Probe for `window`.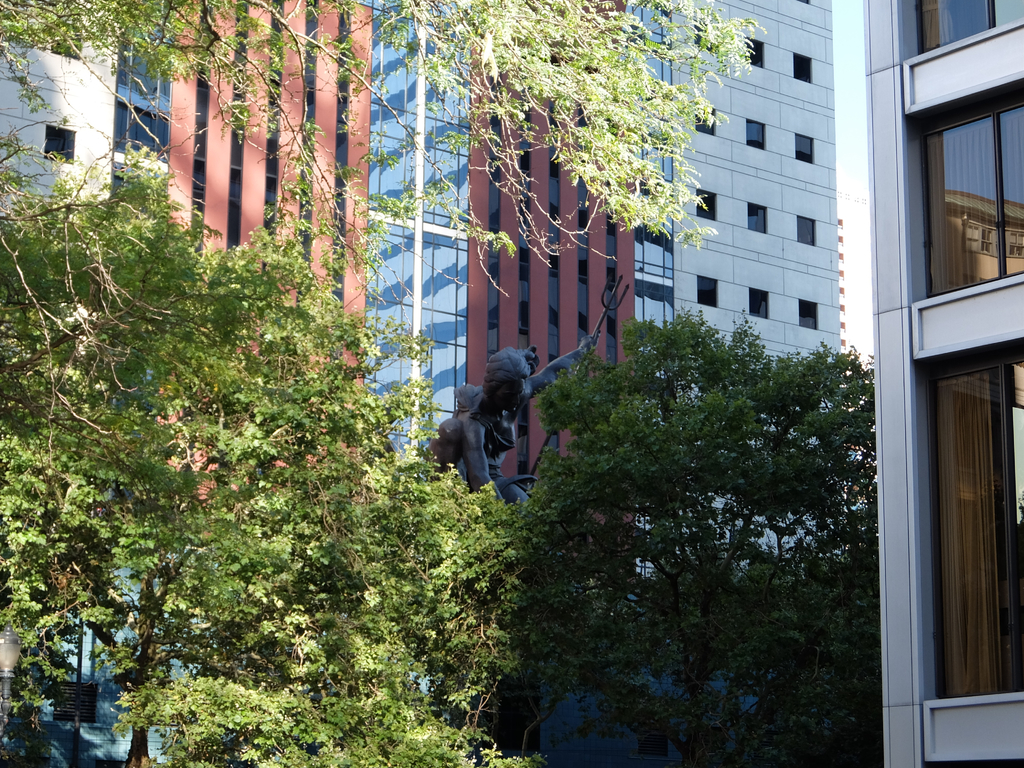
Probe result: <region>744, 119, 765, 154</region>.
